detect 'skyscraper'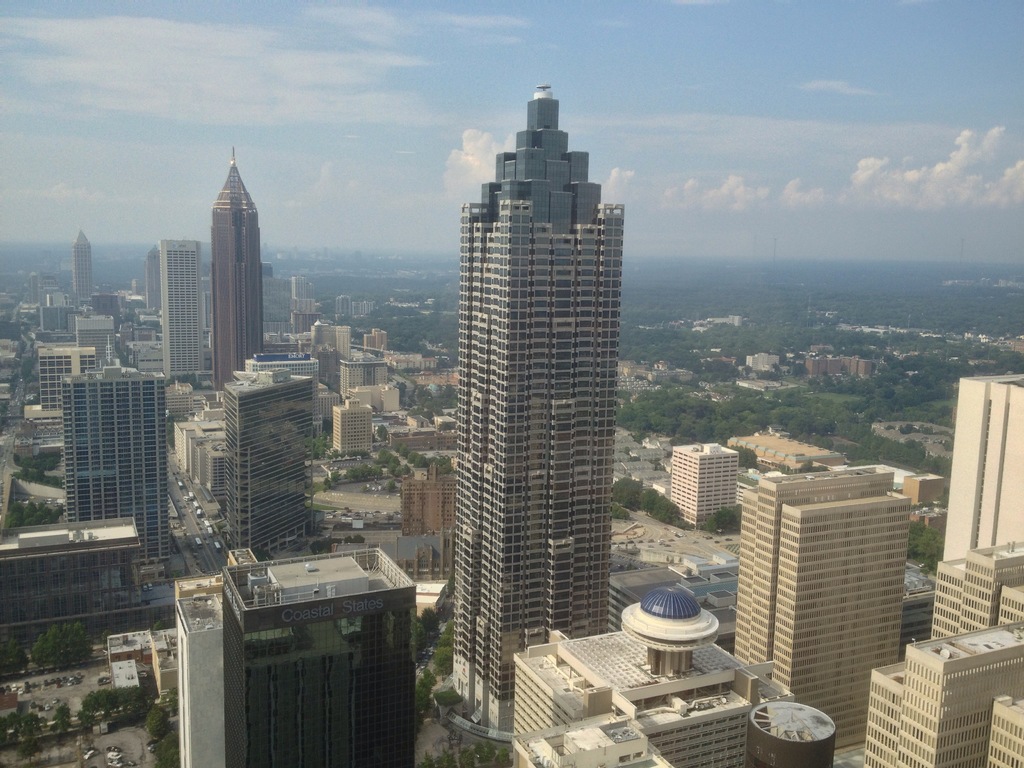
[159,239,201,376]
